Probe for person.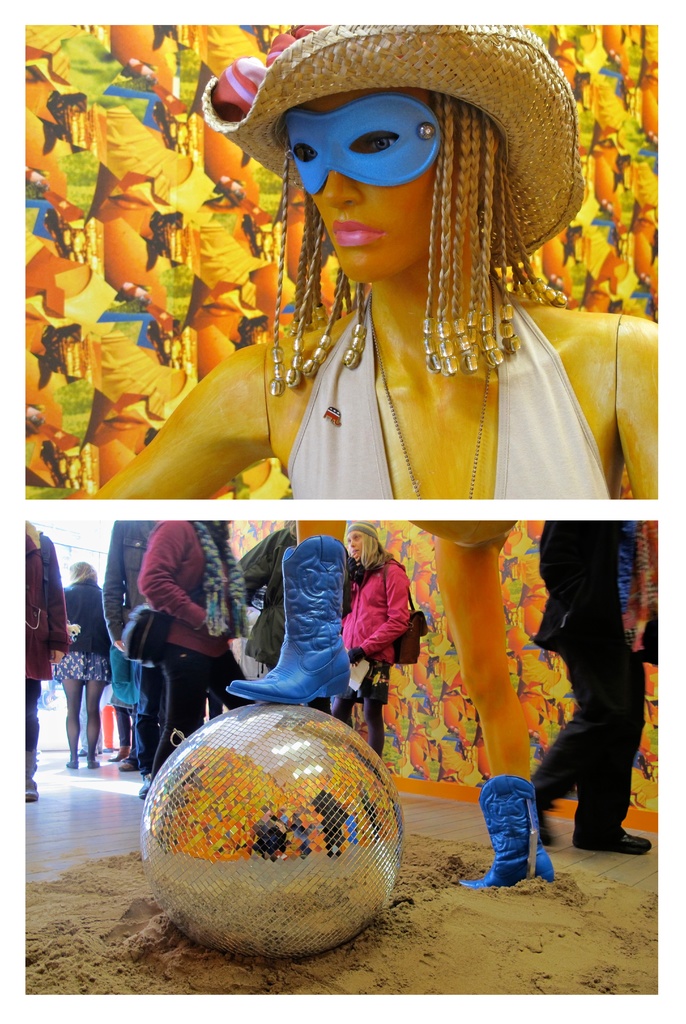
Probe result: bbox=[45, 568, 111, 773].
